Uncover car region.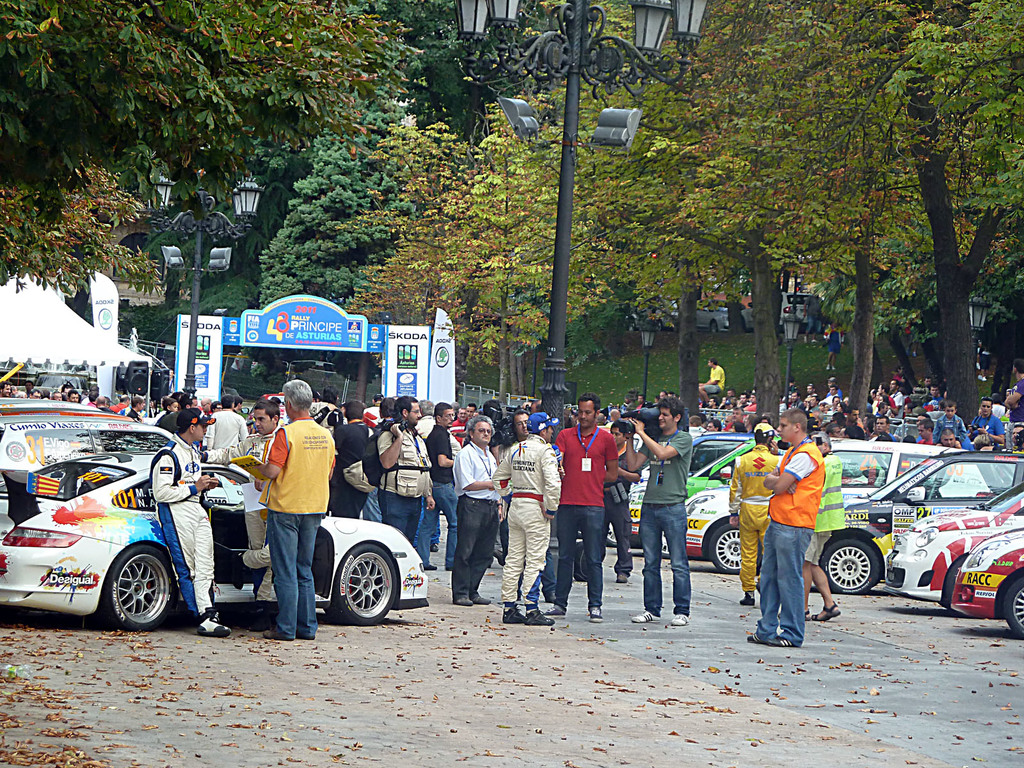
Uncovered: 936,522,1023,637.
